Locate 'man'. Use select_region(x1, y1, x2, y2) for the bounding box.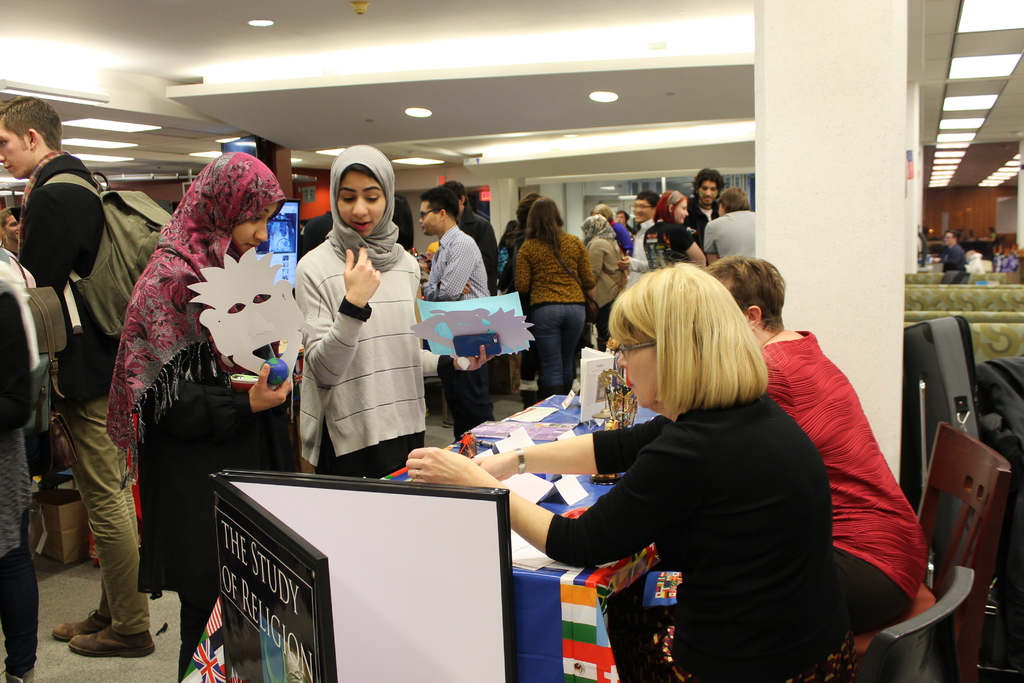
select_region(416, 186, 497, 445).
